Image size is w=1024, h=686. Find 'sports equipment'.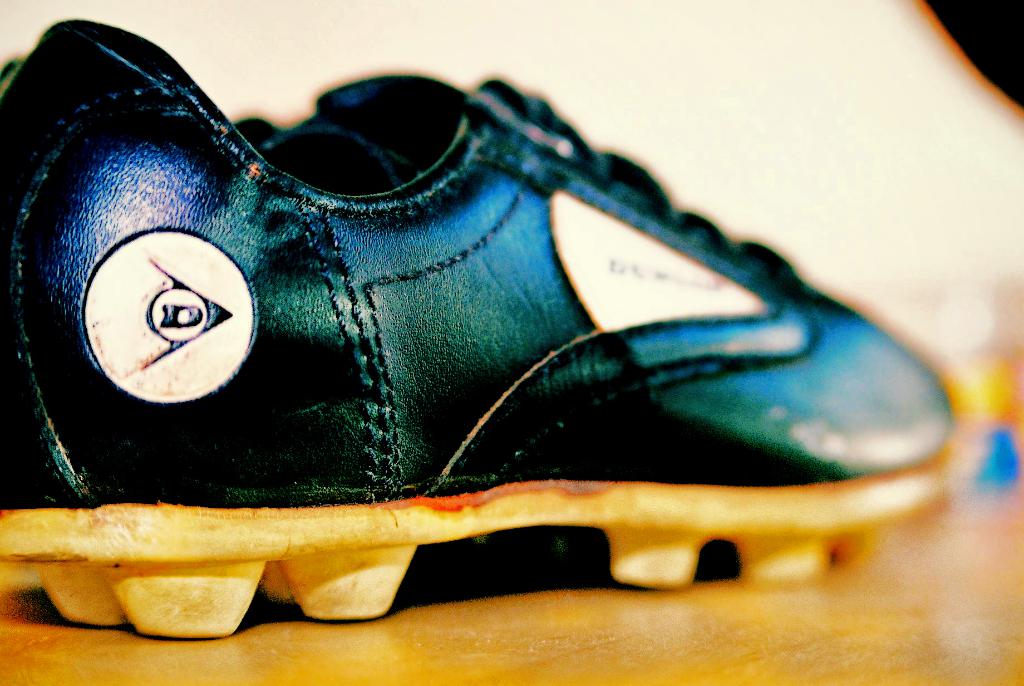
x1=0, y1=19, x2=956, y2=639.
